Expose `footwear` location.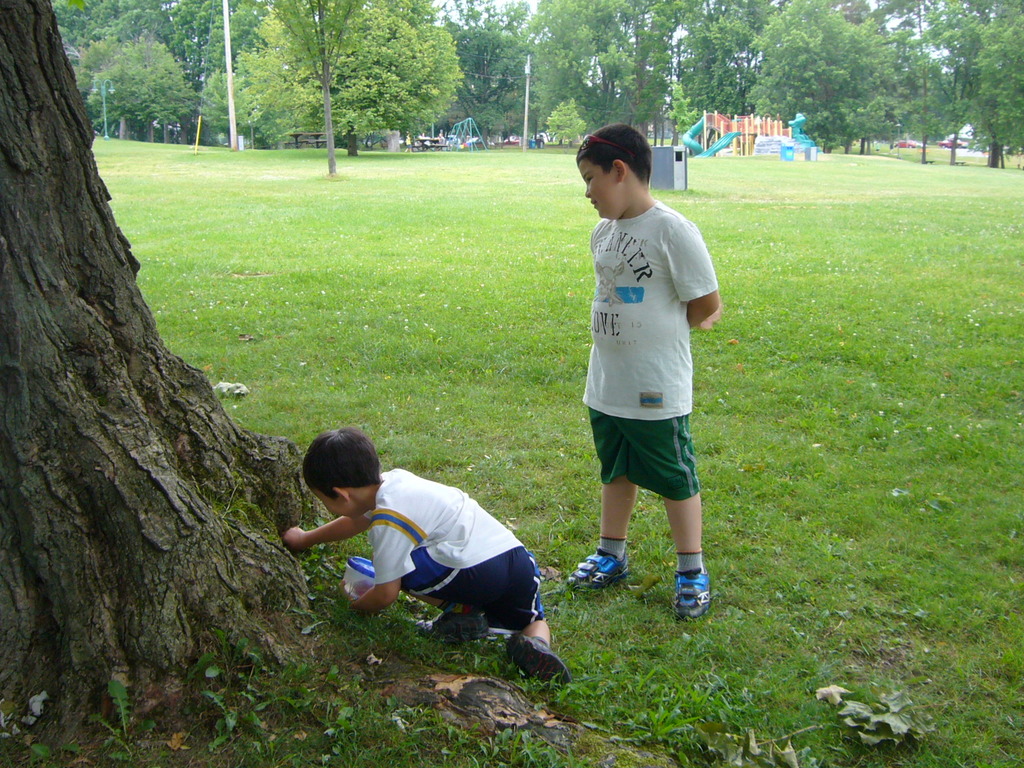
Exposed at (x1=422, y1=611, x2=492, y2=643).
